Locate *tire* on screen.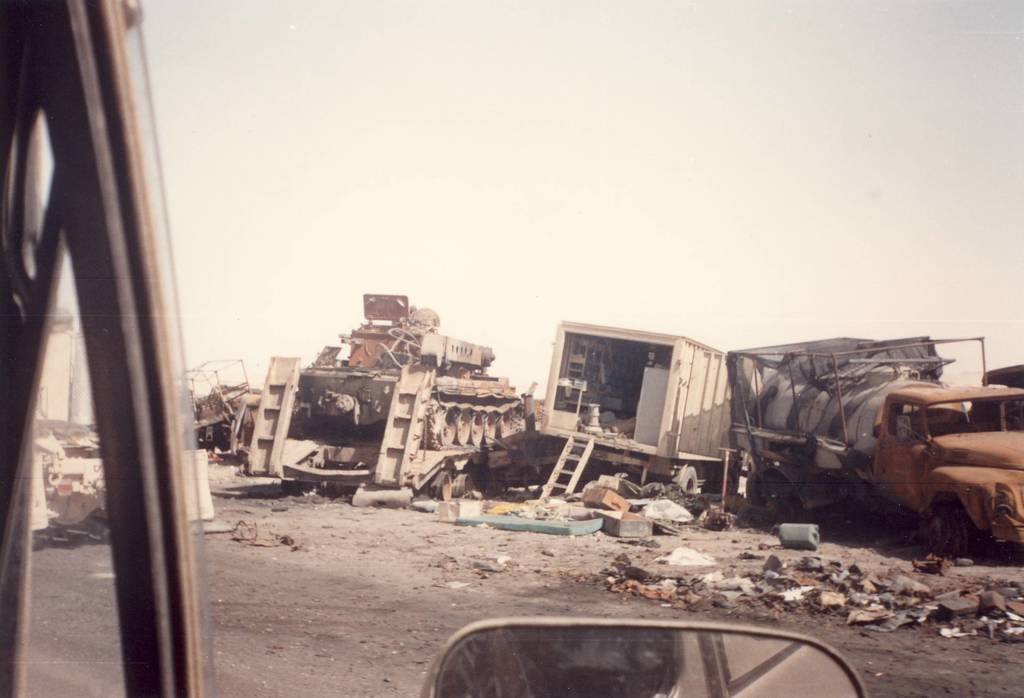
On screen at 928, 494, 975, 553.
